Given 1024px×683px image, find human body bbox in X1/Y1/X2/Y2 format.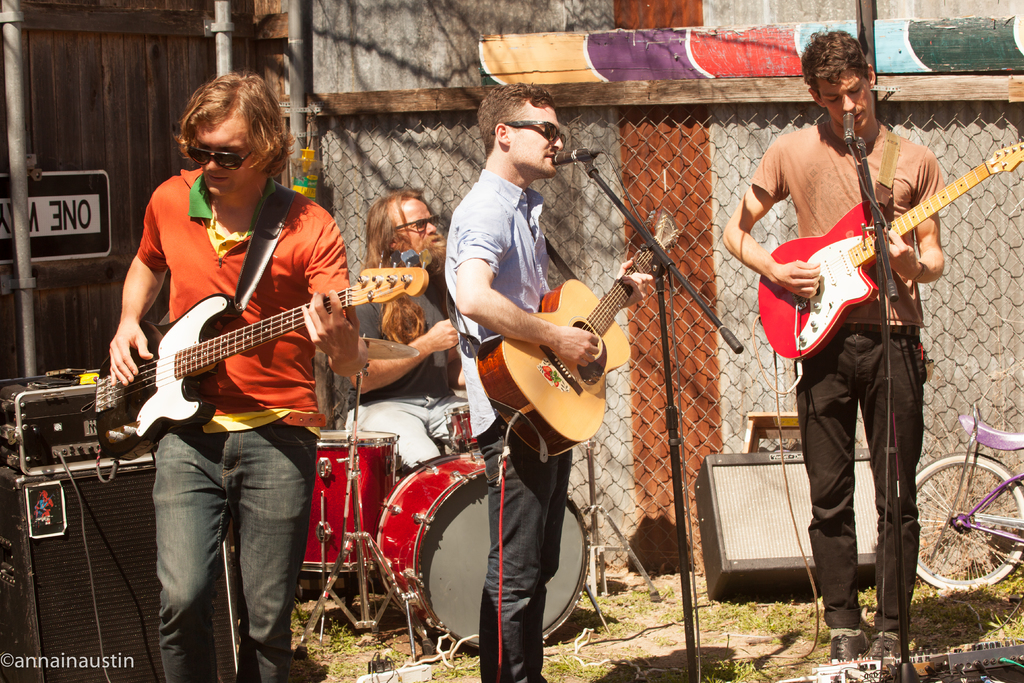
104/169/372/682.
